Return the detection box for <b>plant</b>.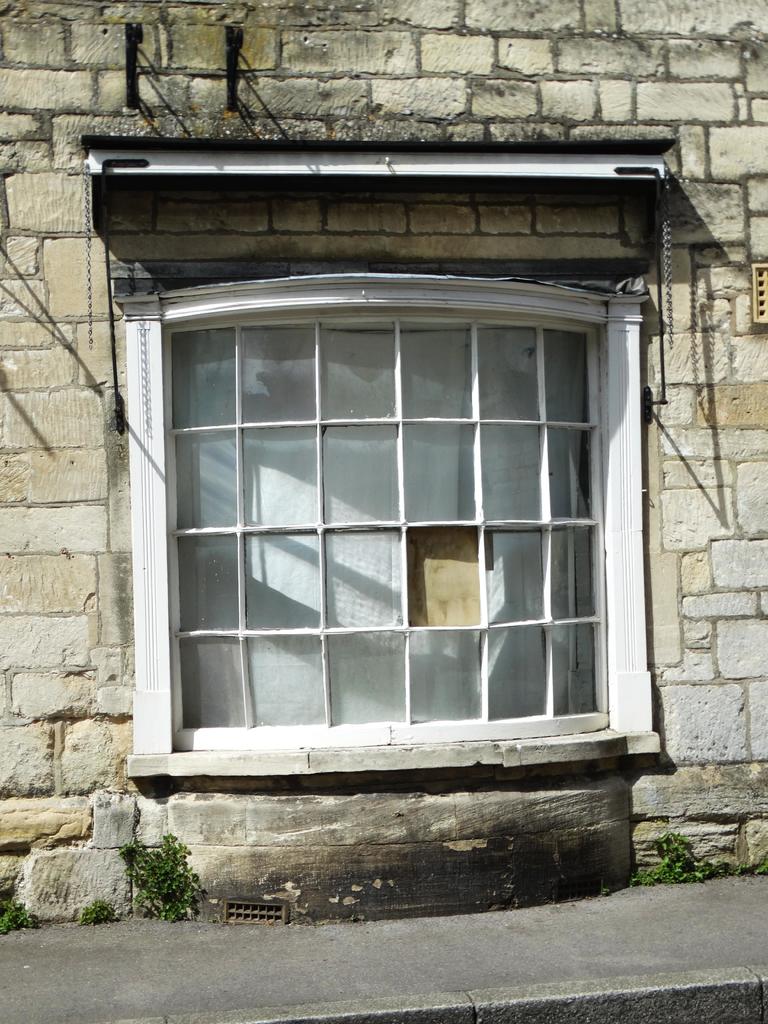
<box>0,904,41,930</box>.
